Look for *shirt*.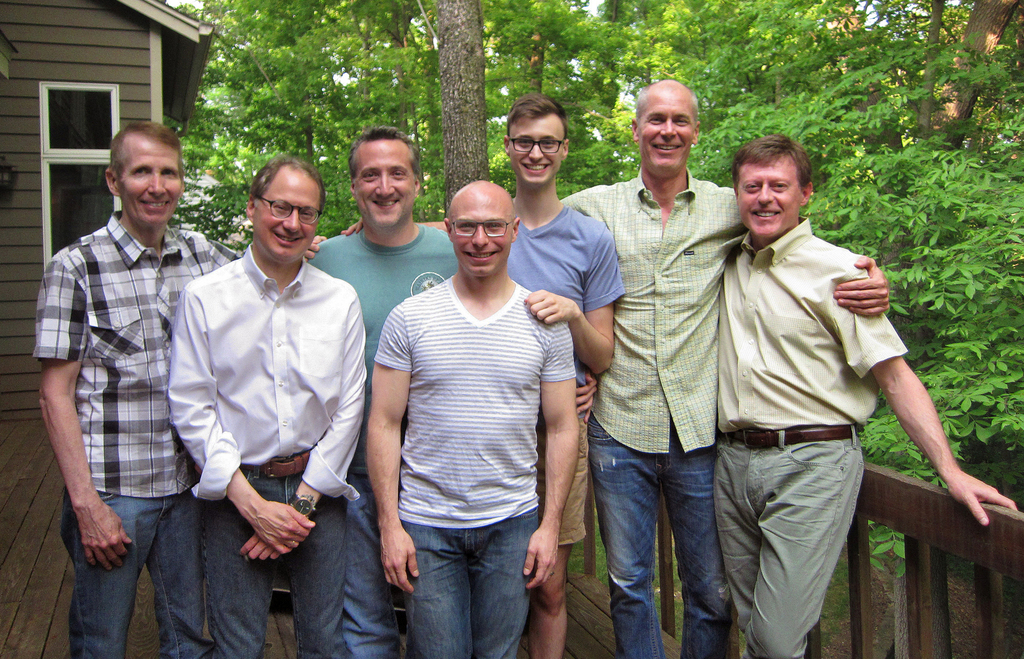
Found: box=[156, 242, 365, 512].
